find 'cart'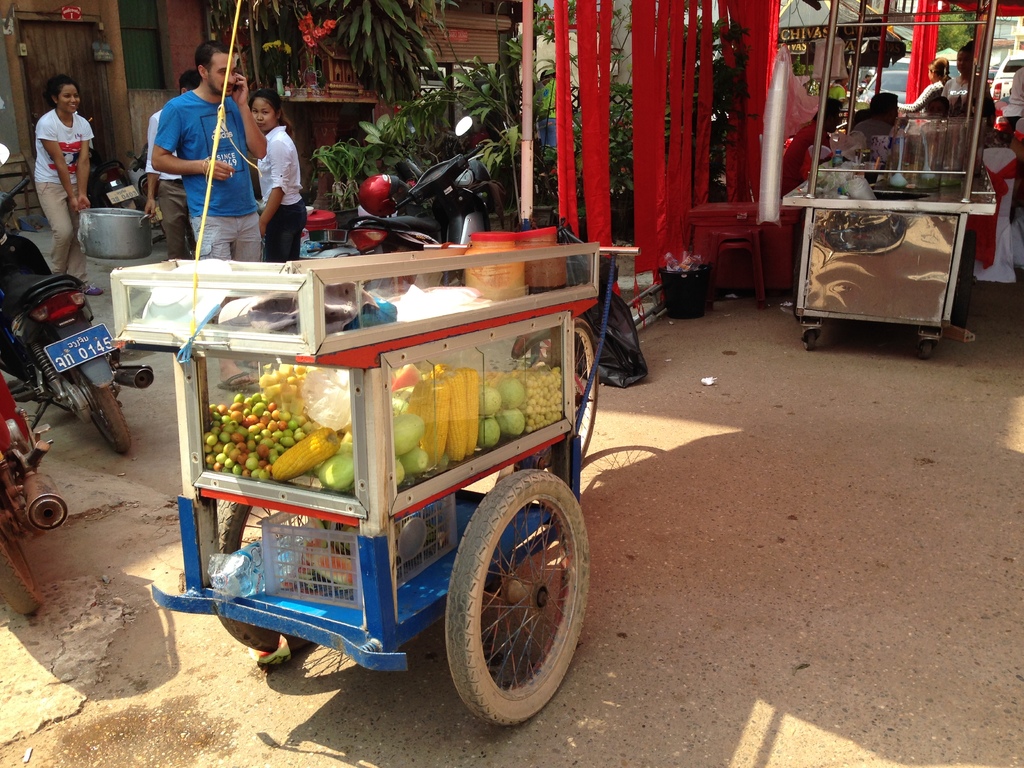
781,0,997,360
